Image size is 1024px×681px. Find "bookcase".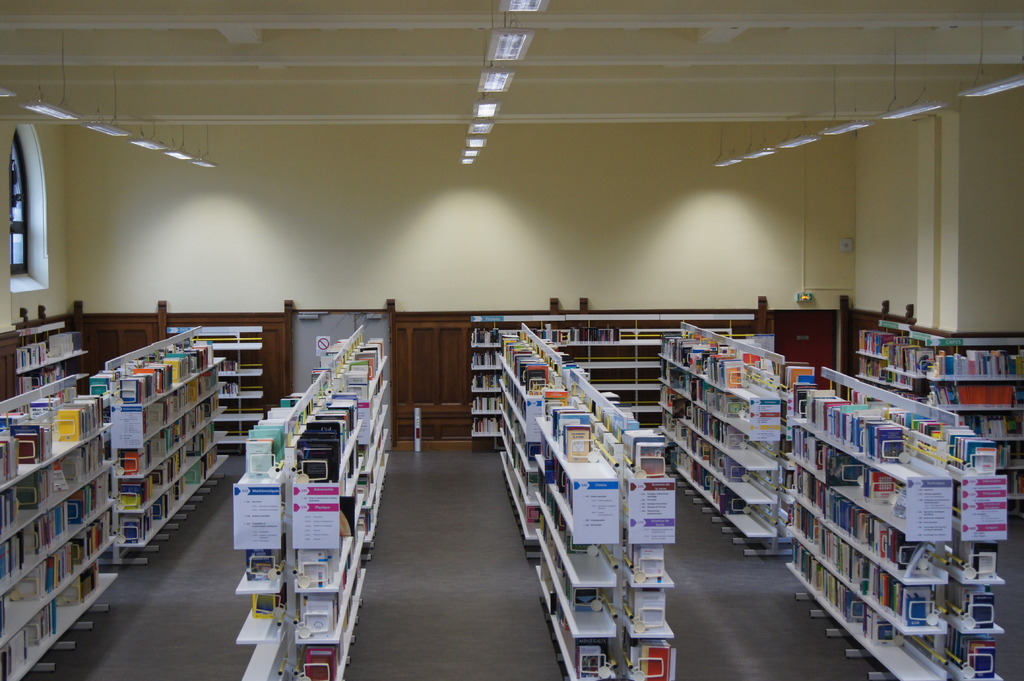
bbox(467, 308, 767, 452).
